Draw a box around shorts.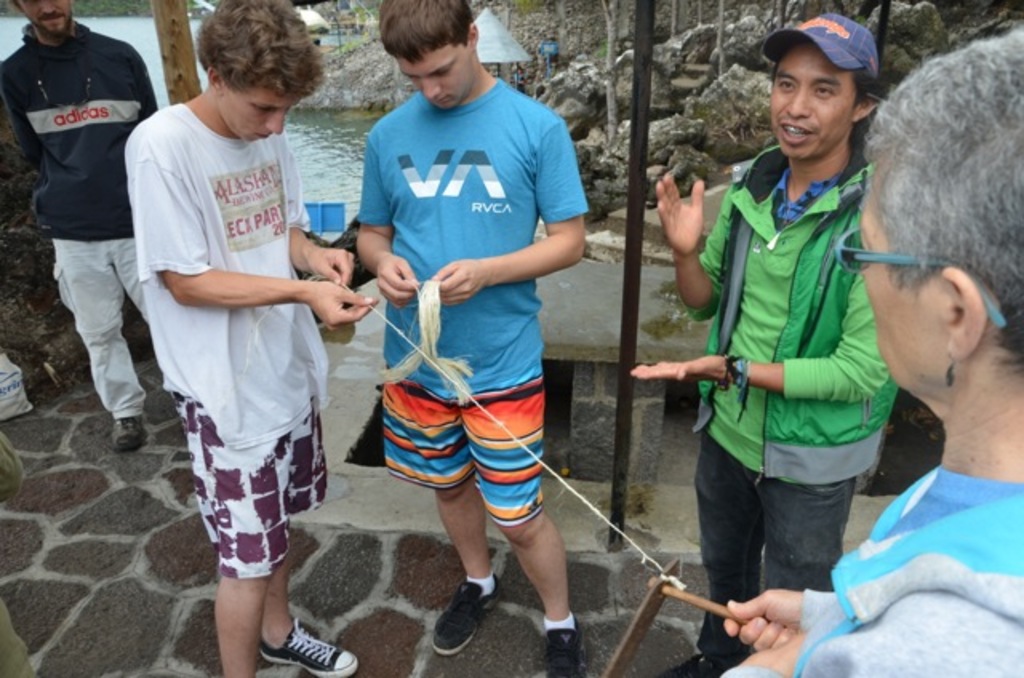
rect(171, 390, 328, 576).
